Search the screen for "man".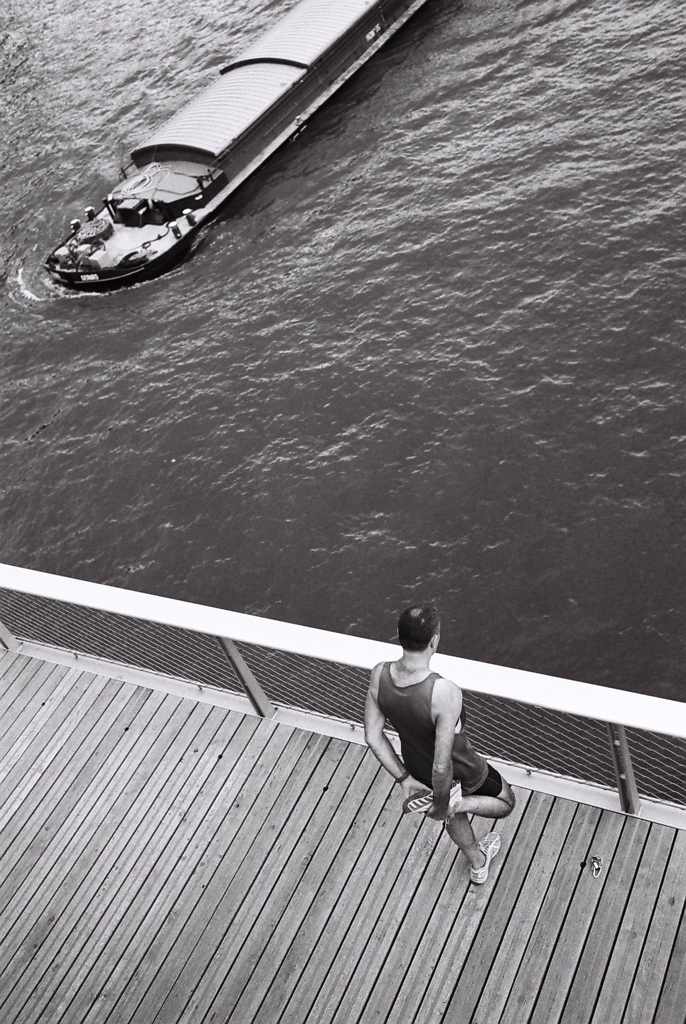
Found at x1=367, y1=609, x2=522, y2=886.
